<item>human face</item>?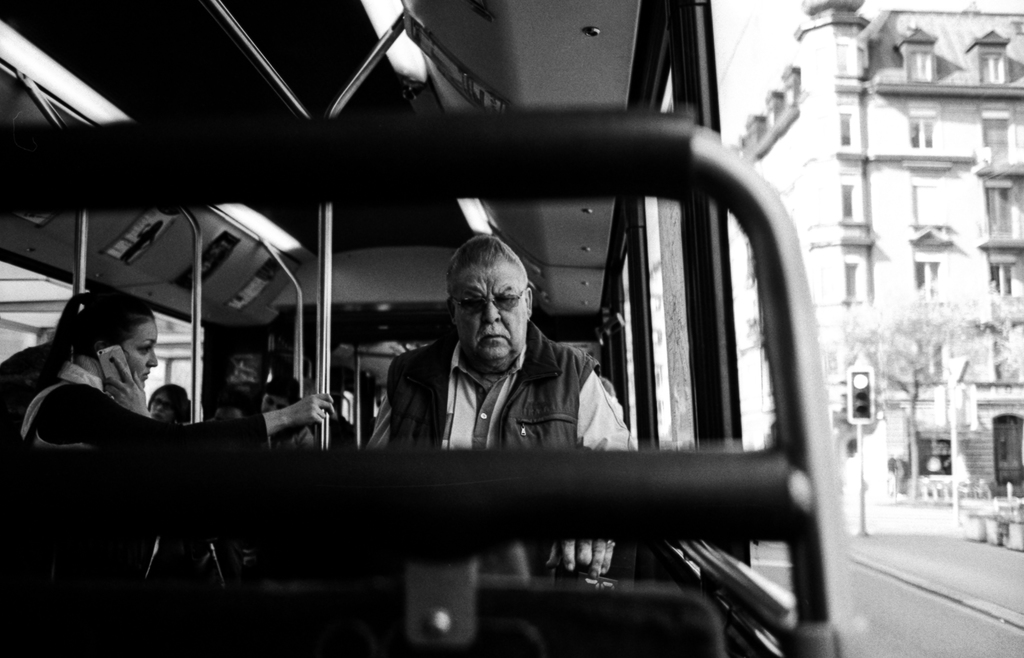
left=149, top=392, right=172, bottom=419
